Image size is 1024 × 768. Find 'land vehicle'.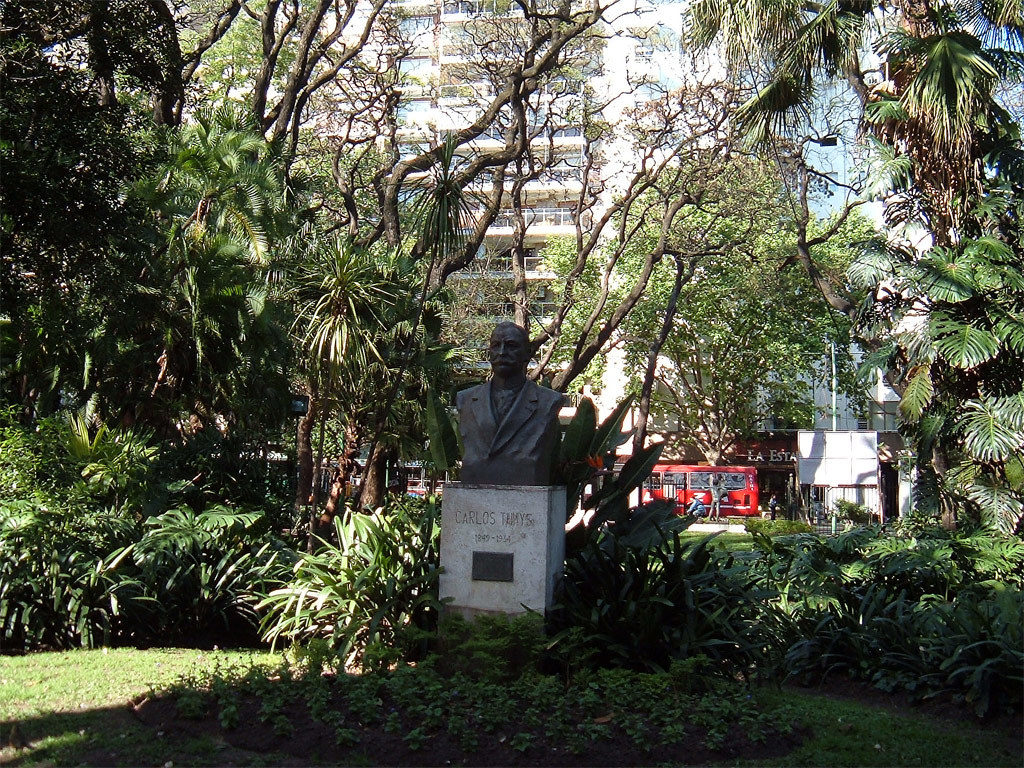
590, 458, 762, 530.
